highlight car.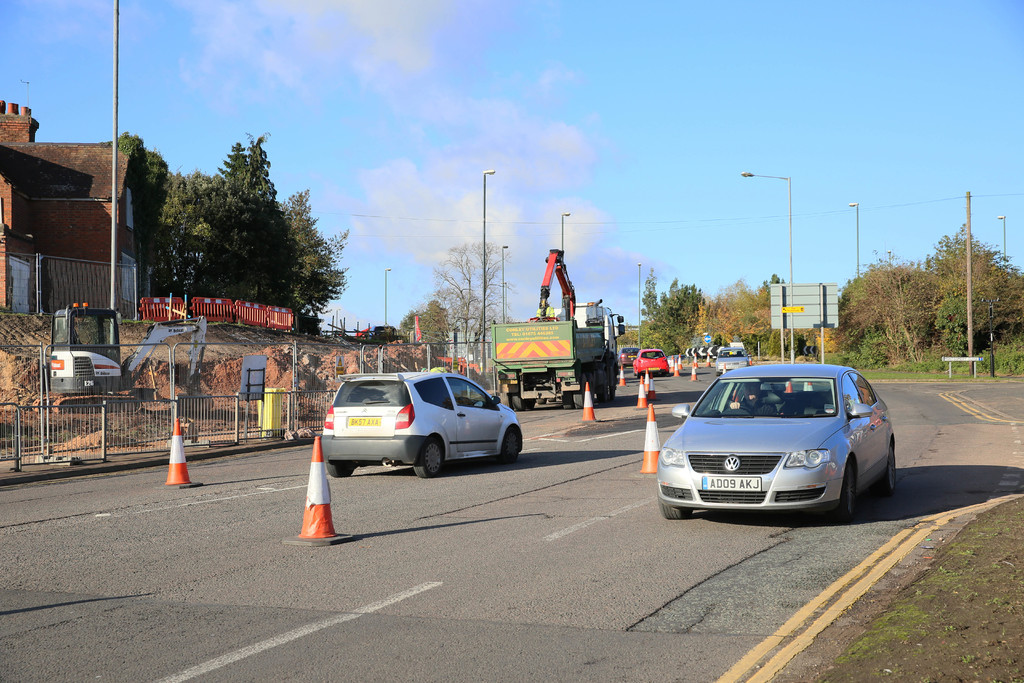
Highlighted region: <bbox>621, 347, 632, 364</bbox>.
